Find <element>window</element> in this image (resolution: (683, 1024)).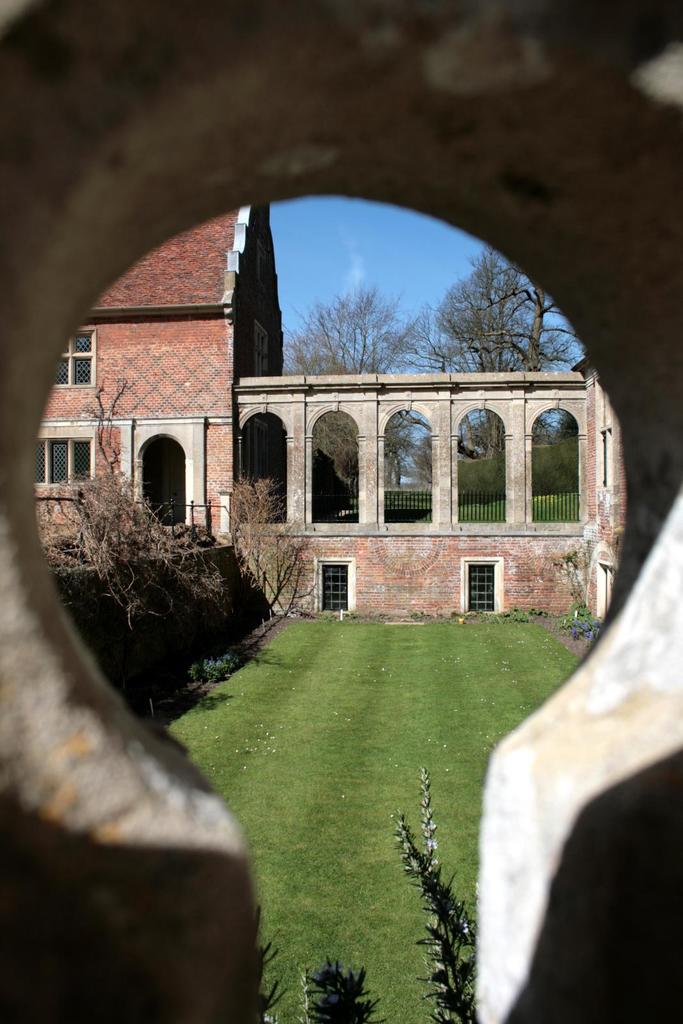
bbox=[45, 321, 106, 389].
